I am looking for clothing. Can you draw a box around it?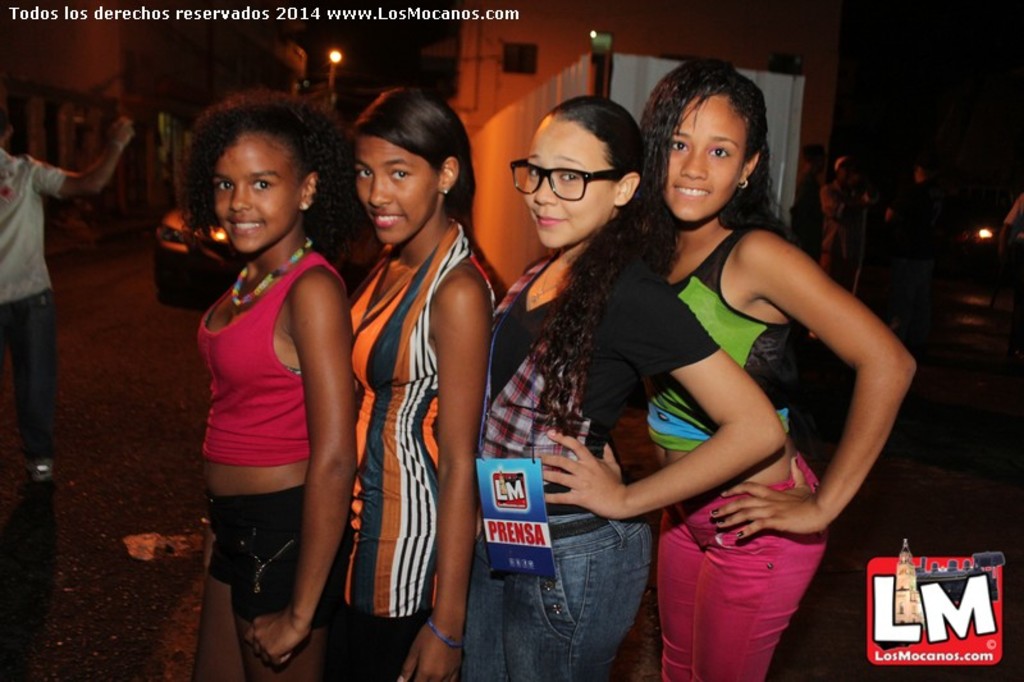
Sure, the bounding box is [888, 180, 943, 234].
